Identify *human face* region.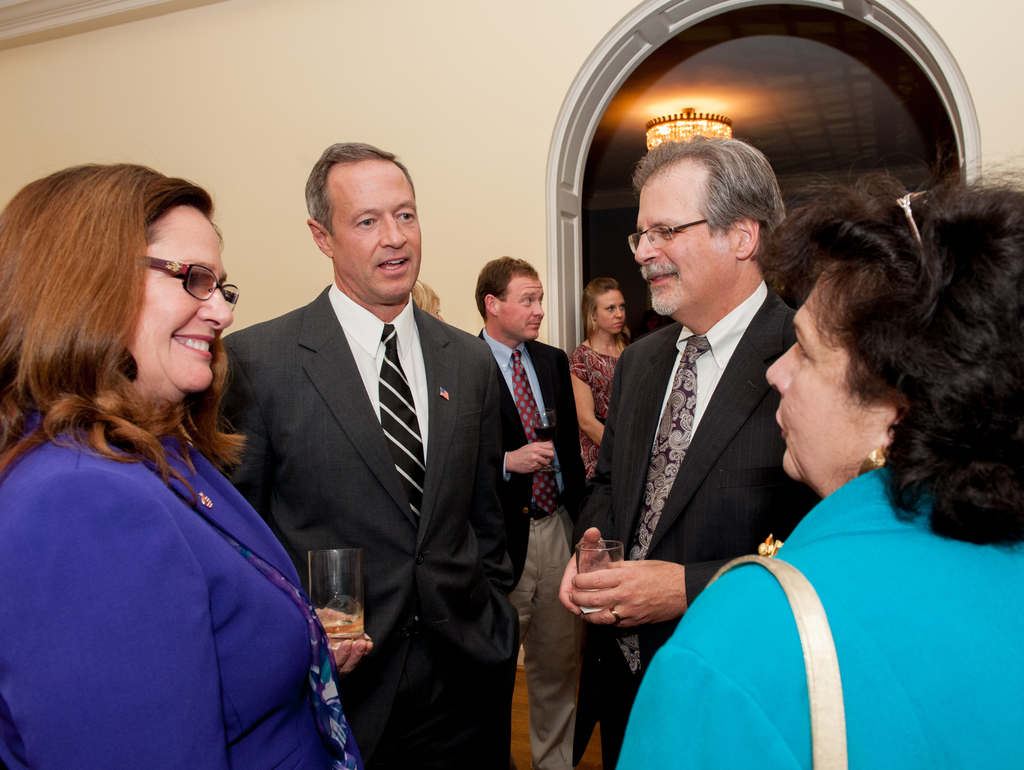
Region: [623,156,731,322].
